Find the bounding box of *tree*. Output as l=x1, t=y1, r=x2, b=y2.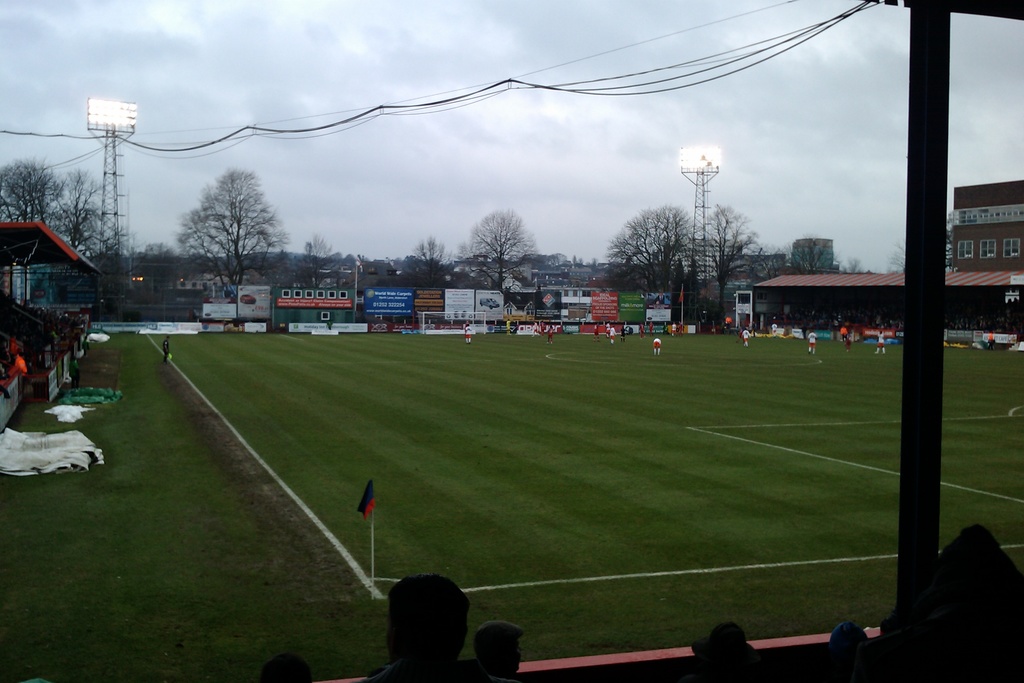
l=0, t=160, r=68, b=224.
